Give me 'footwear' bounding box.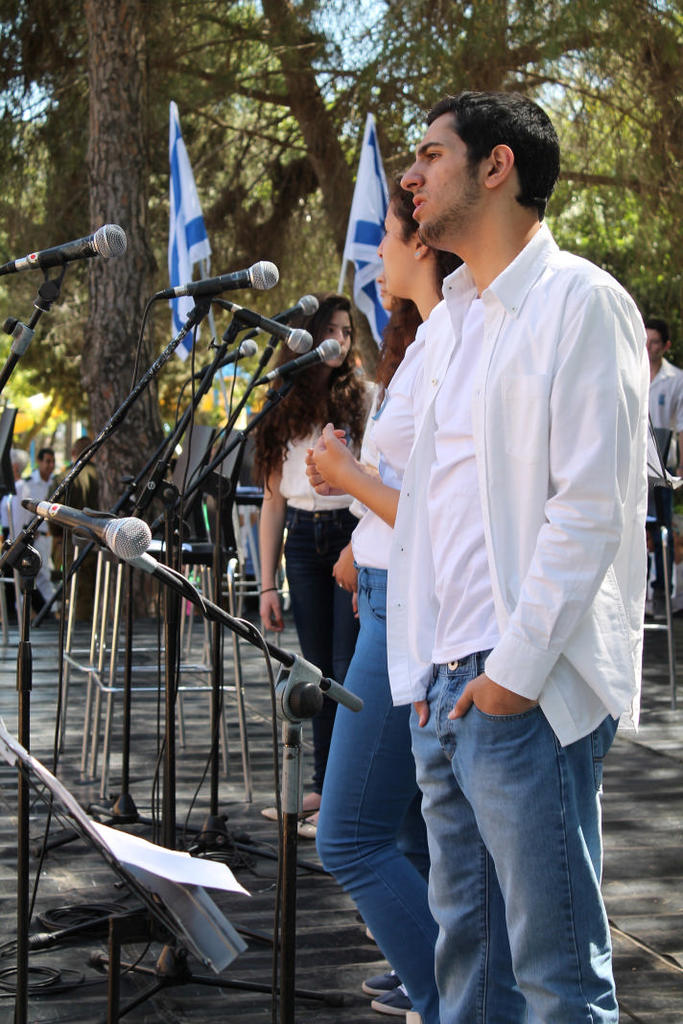
[x1=372, y1=983, x2=416, y2=1012].
